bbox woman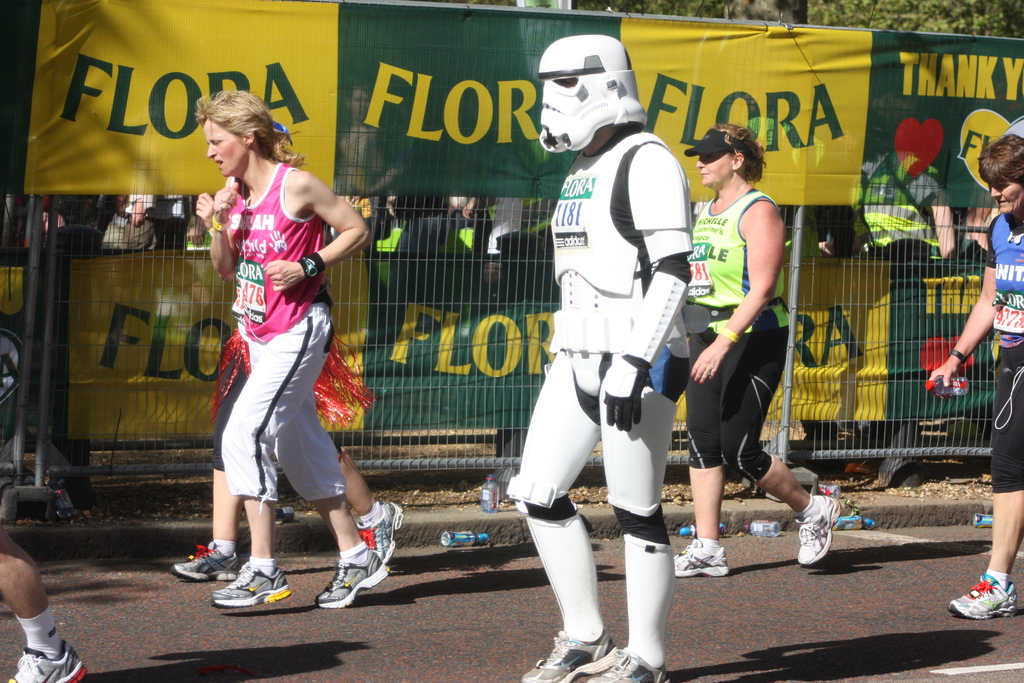
select_region(922, 136, 1023, 620)
